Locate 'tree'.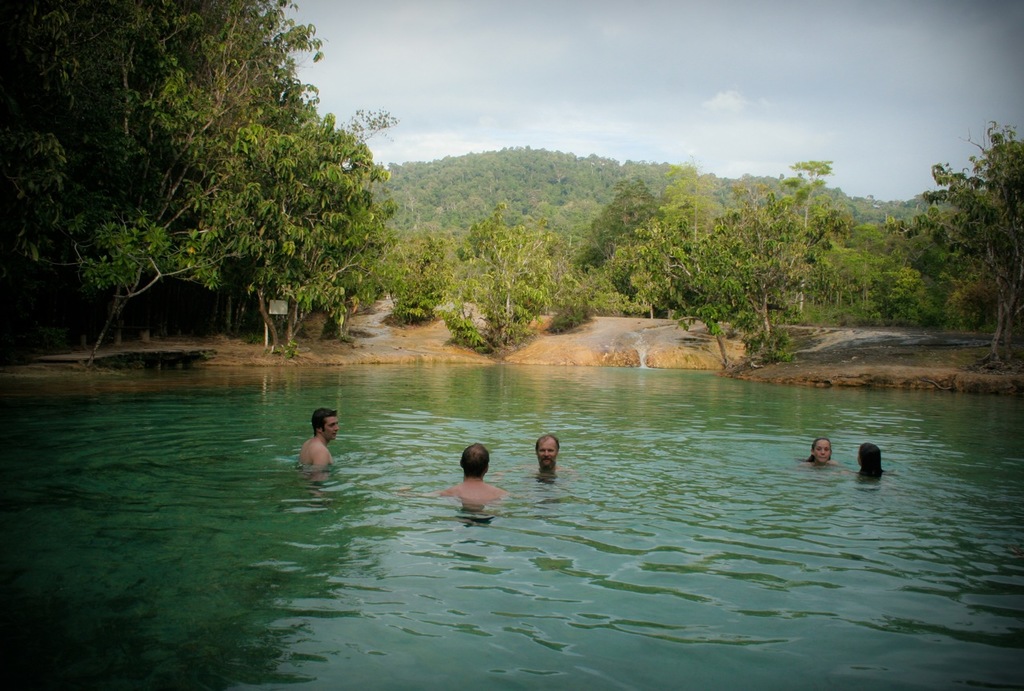
Bounding box: [622, 214, 820, 371].
